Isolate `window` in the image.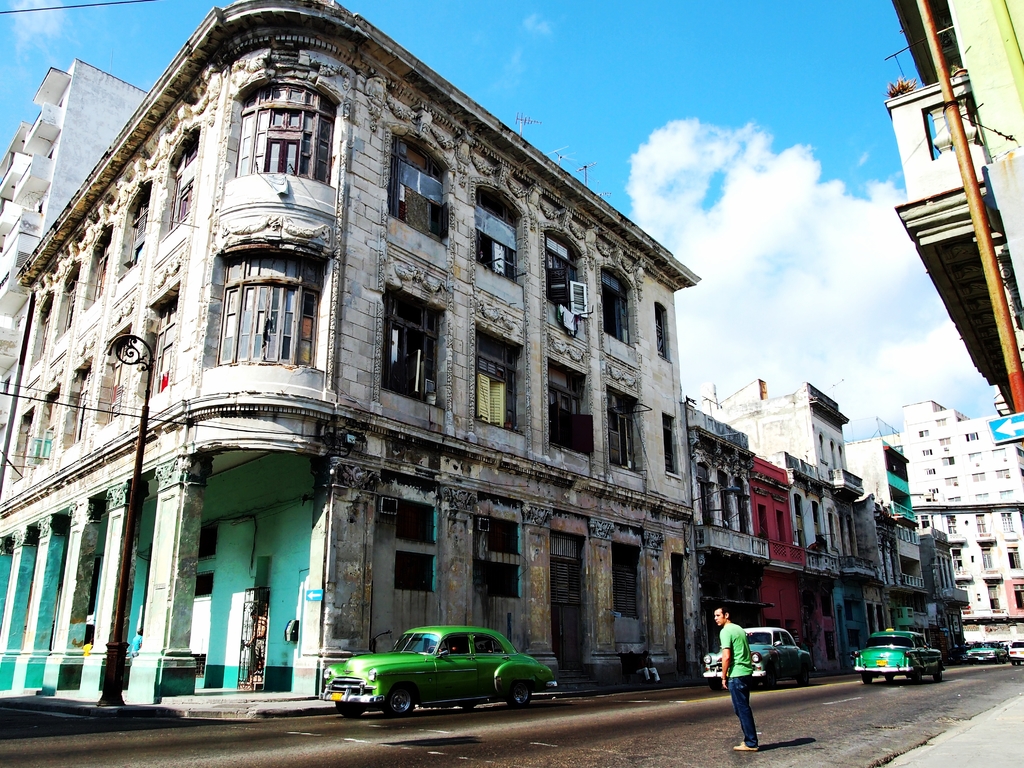
Isolated region: [x1=230, y1=74, x2=342, y2=183].
